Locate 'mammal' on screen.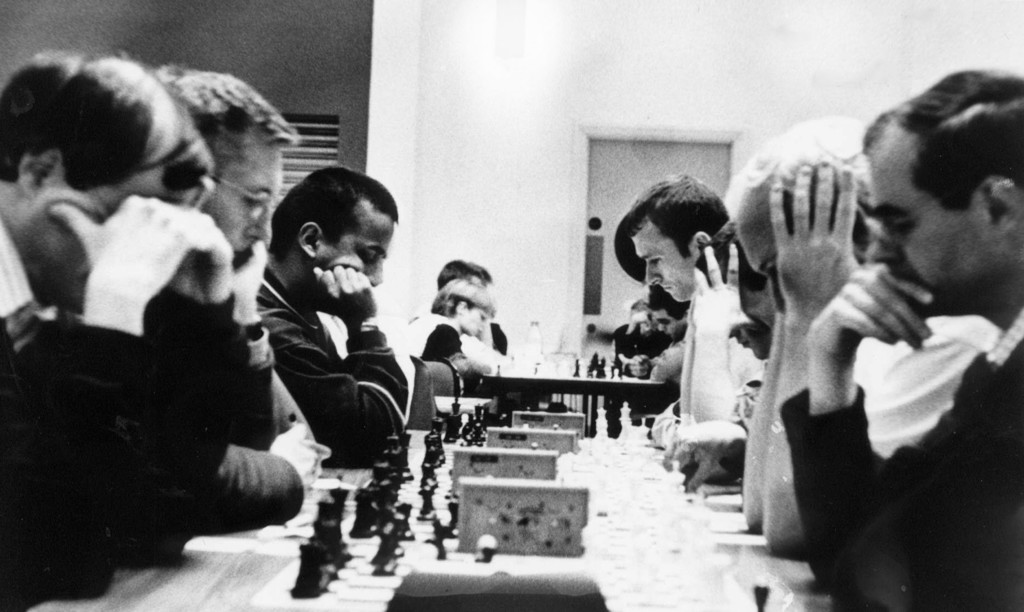
On screen at box(144, 60, 326, 540).
